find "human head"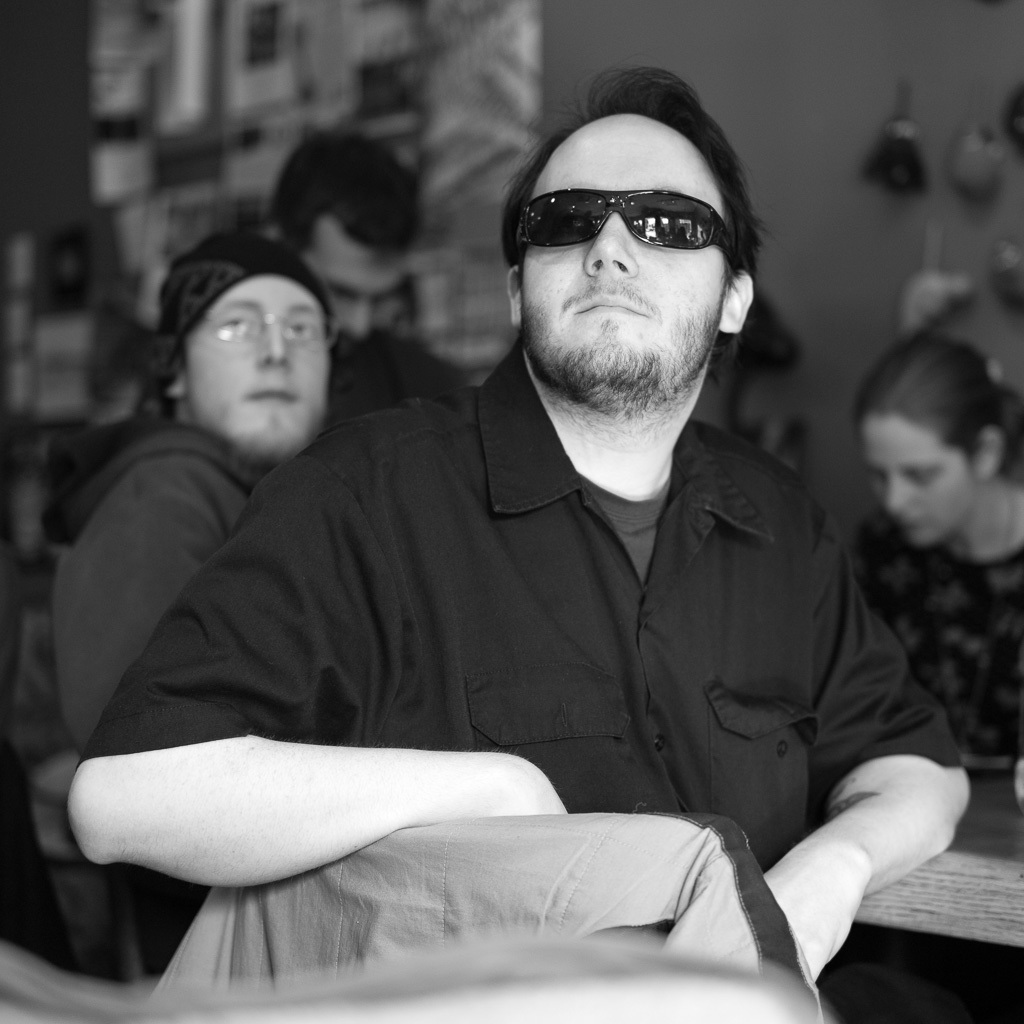
box=[487, 75, 796, 447]
